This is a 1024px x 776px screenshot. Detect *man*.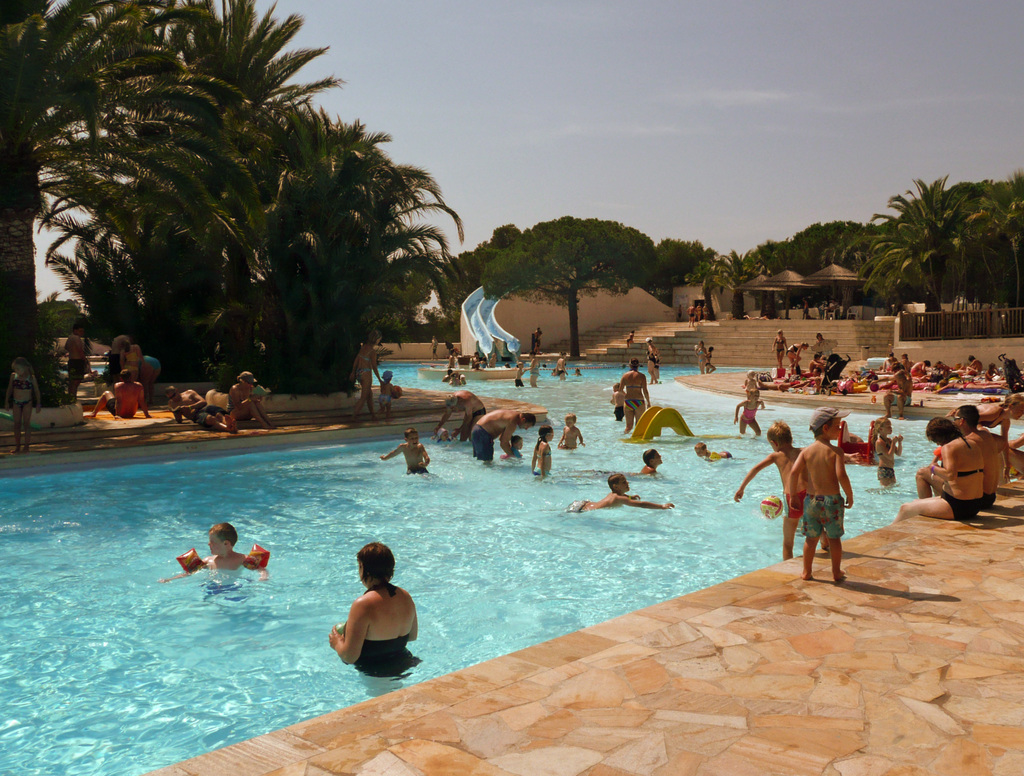
[x1=469, y1=410, x2=536, y2=463].
